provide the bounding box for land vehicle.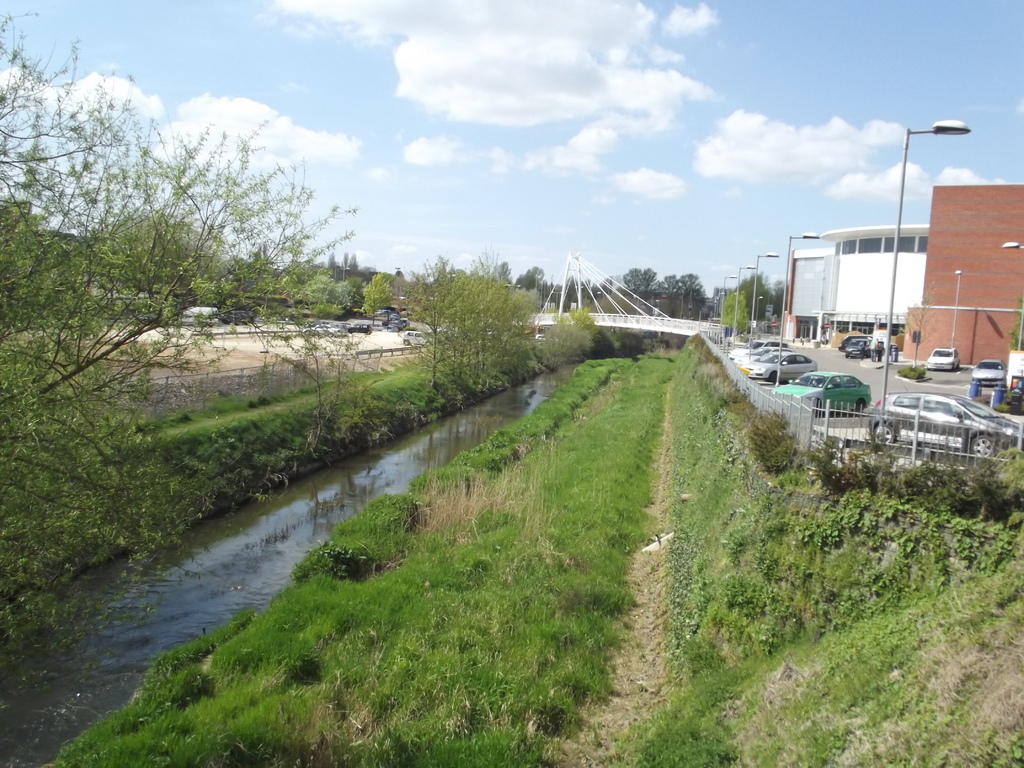
(841,333,872,356).
